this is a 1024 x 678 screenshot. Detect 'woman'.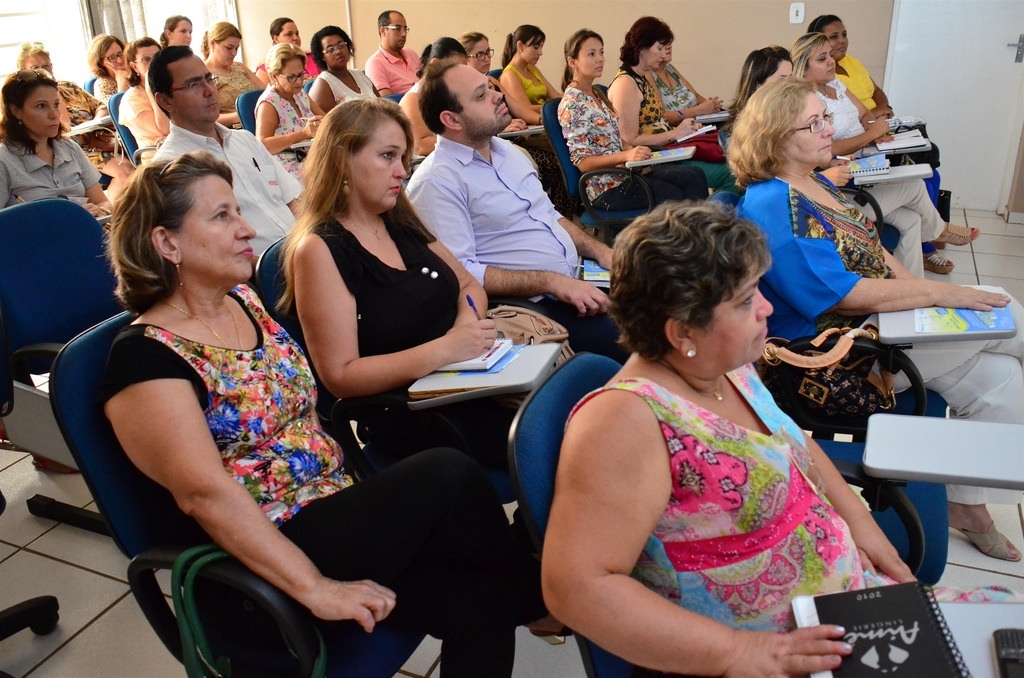
box(7, 38, 129, 178).
